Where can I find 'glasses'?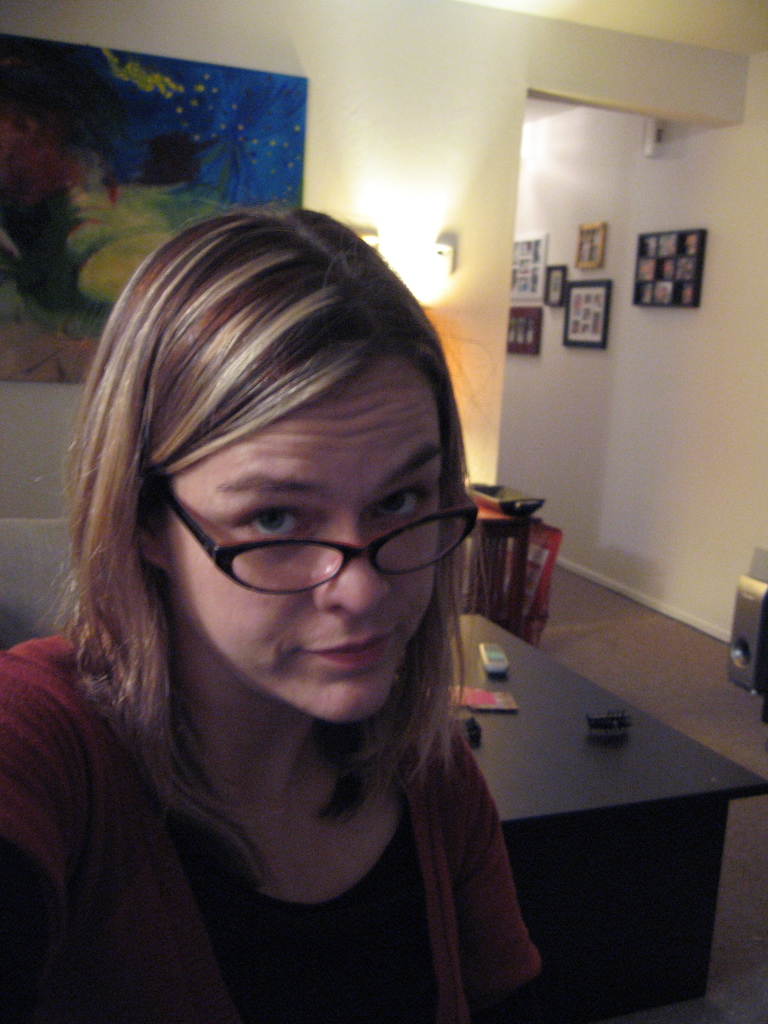
You can find it at 173:495:446:608.
